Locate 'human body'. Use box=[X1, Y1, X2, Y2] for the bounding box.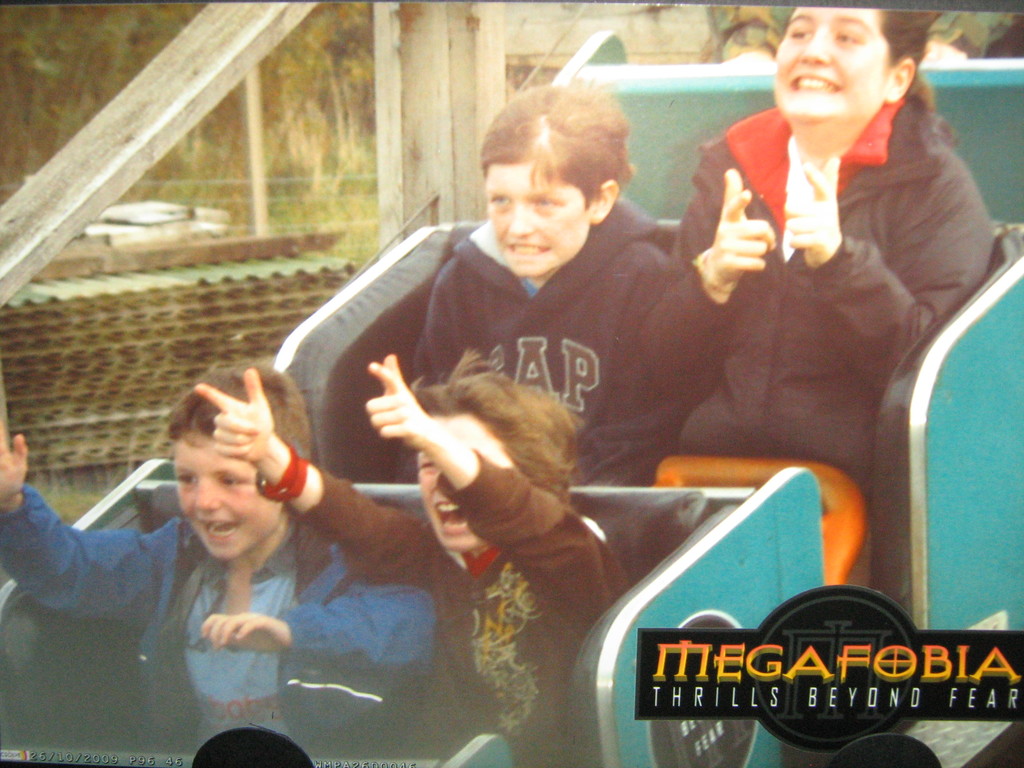
box=[671, 0, 999, 562].
